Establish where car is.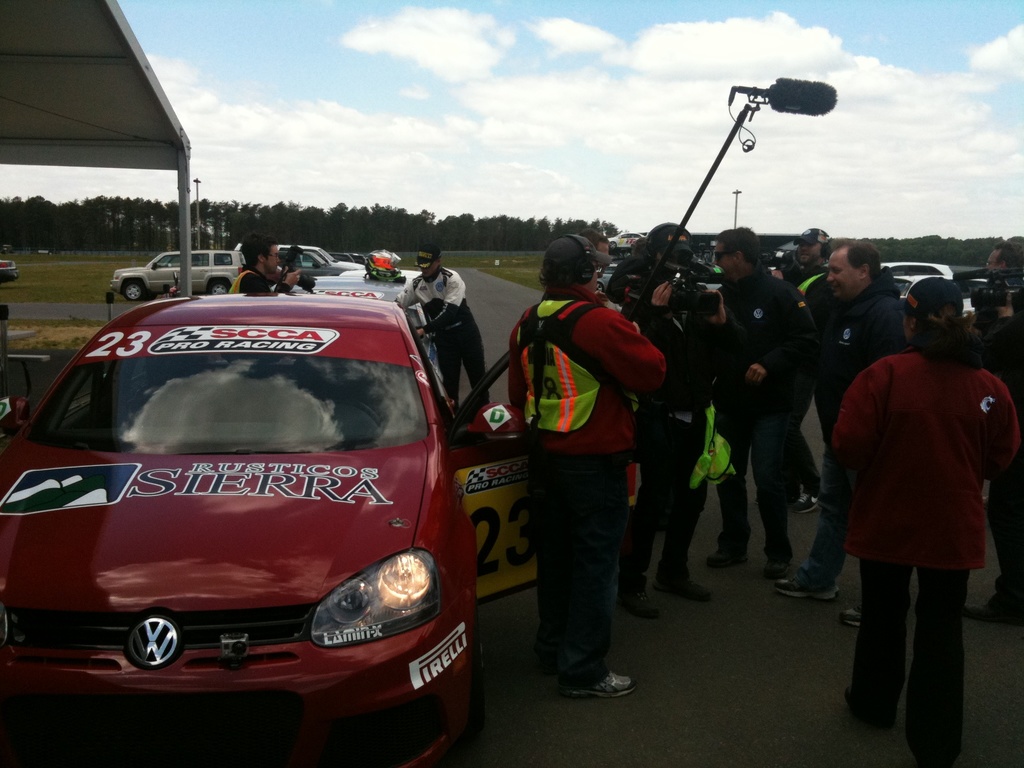
Established at select_region(116, 250, 236, 308).
